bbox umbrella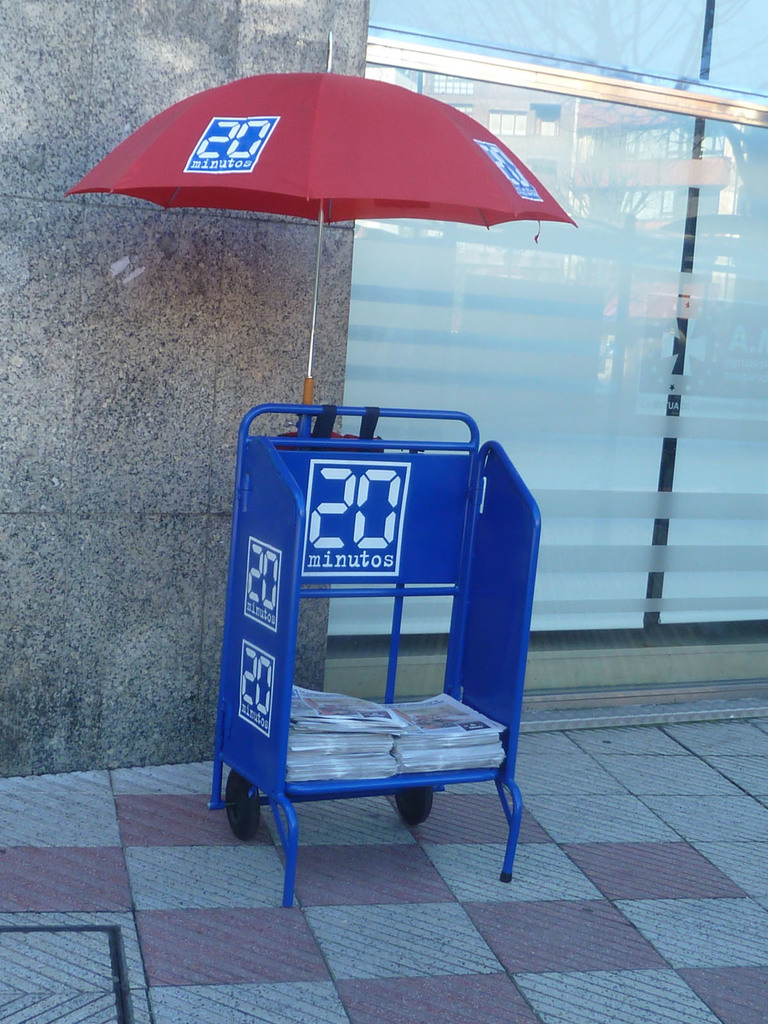
pyautogui.locateOnScreen(62, 29, 580, 405)
